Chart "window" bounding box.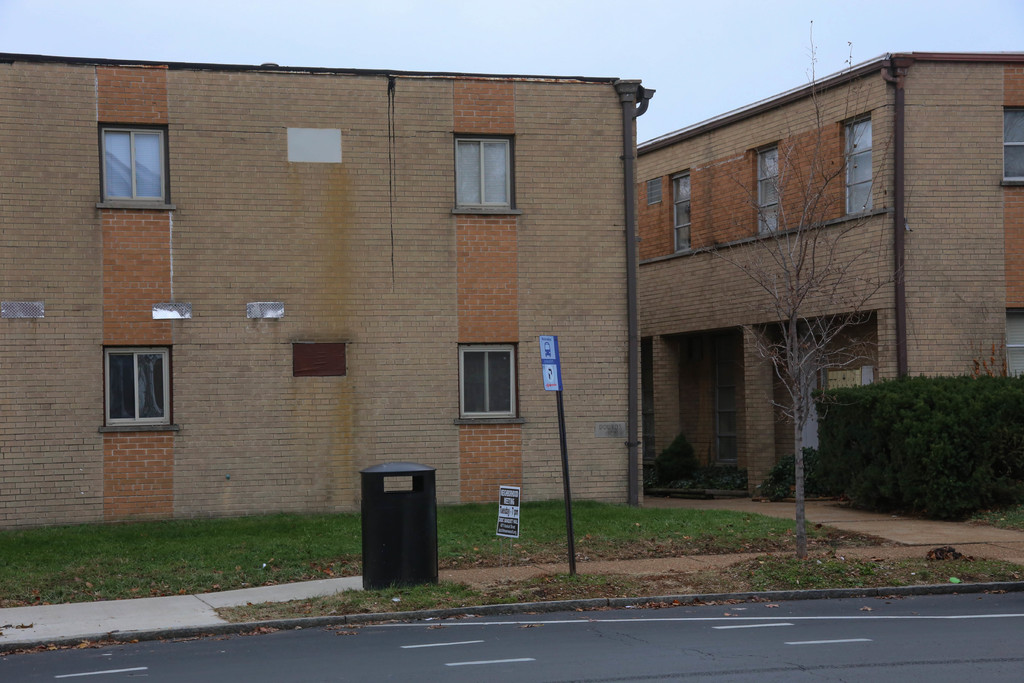
Charted: detection(1002, 106, 1023, 181).
